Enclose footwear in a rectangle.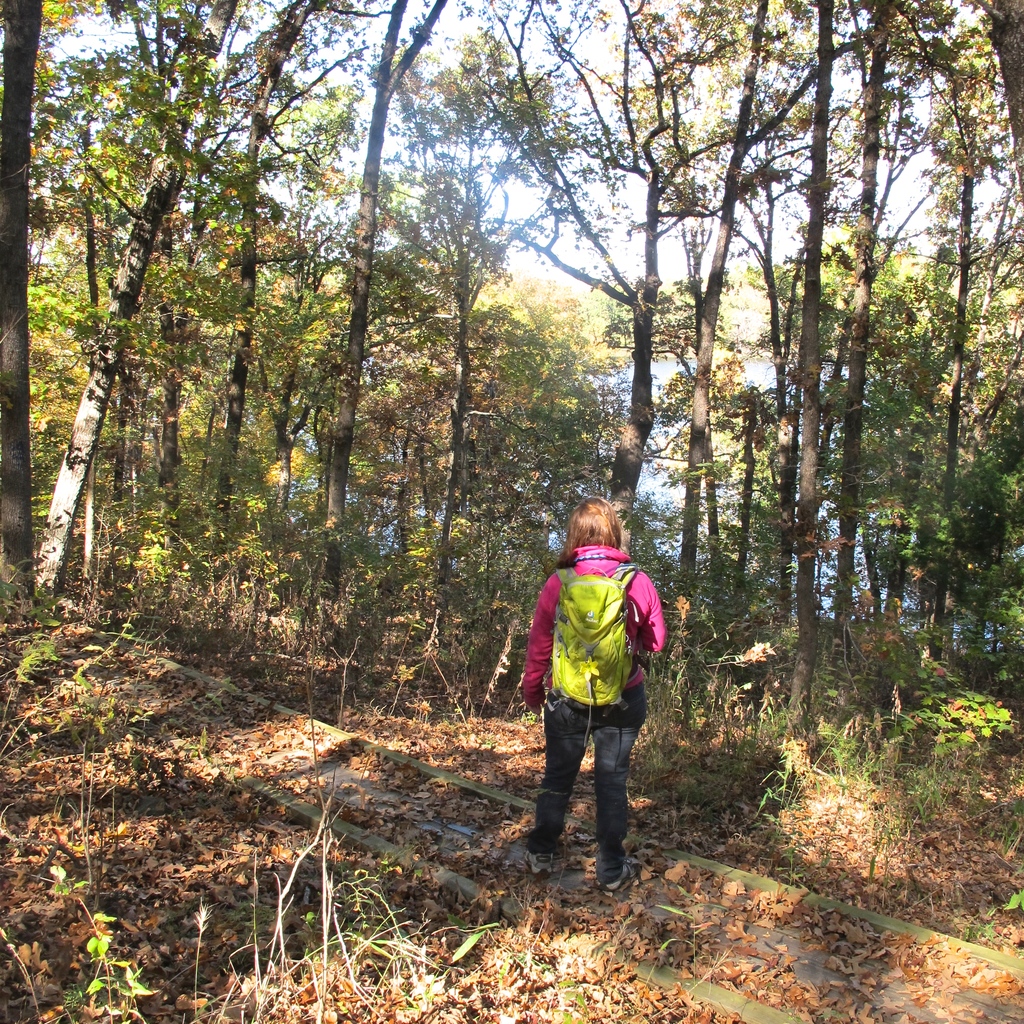
590, 858, 637, 899.
